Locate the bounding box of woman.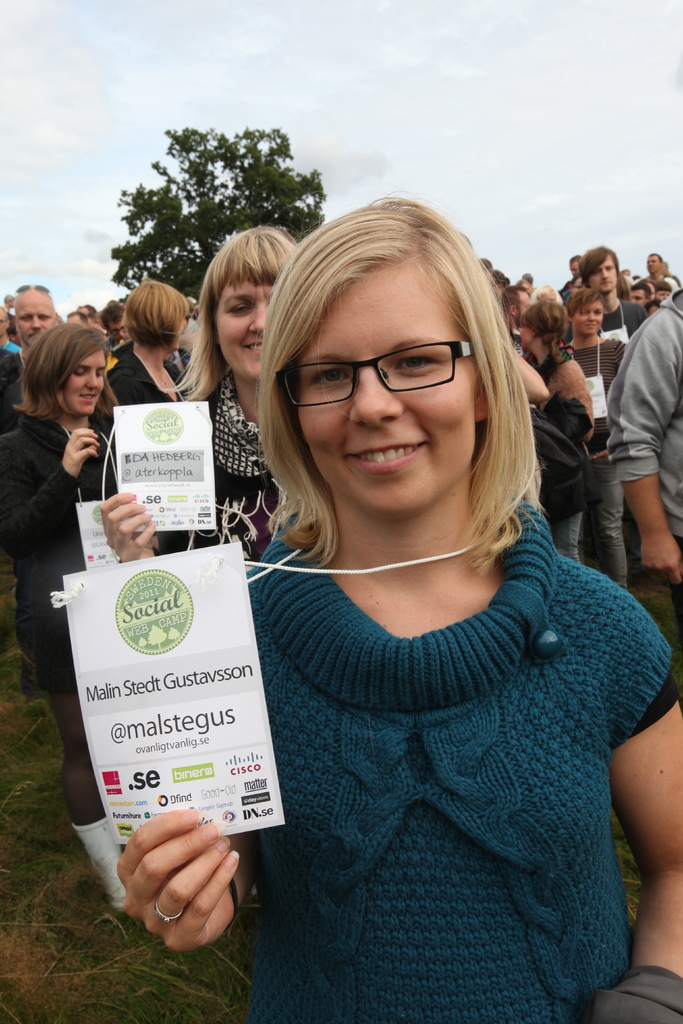
Bounding box: 518:300:594:561.
